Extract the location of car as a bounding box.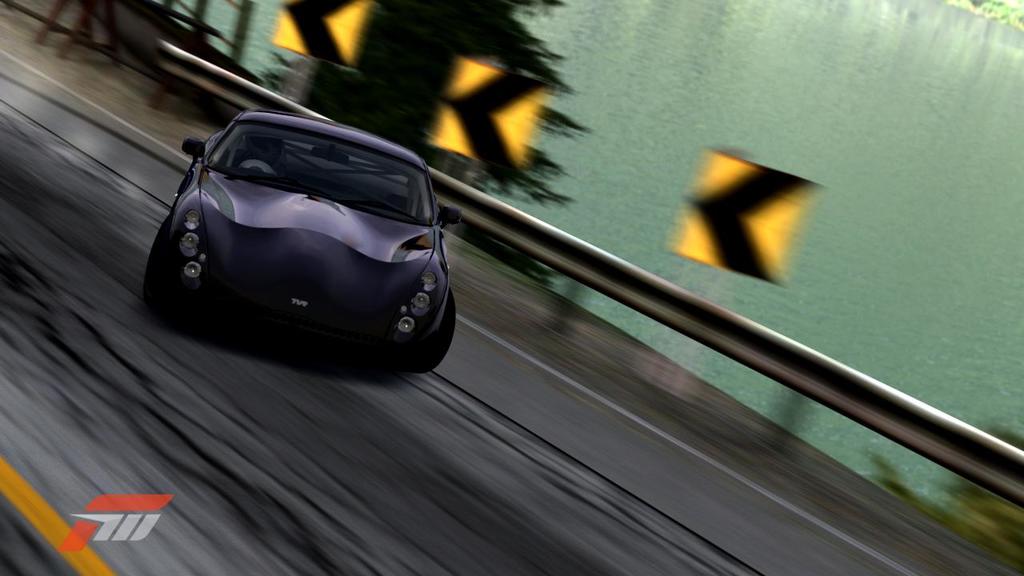
bbox=(146, 93, 455, 362).
